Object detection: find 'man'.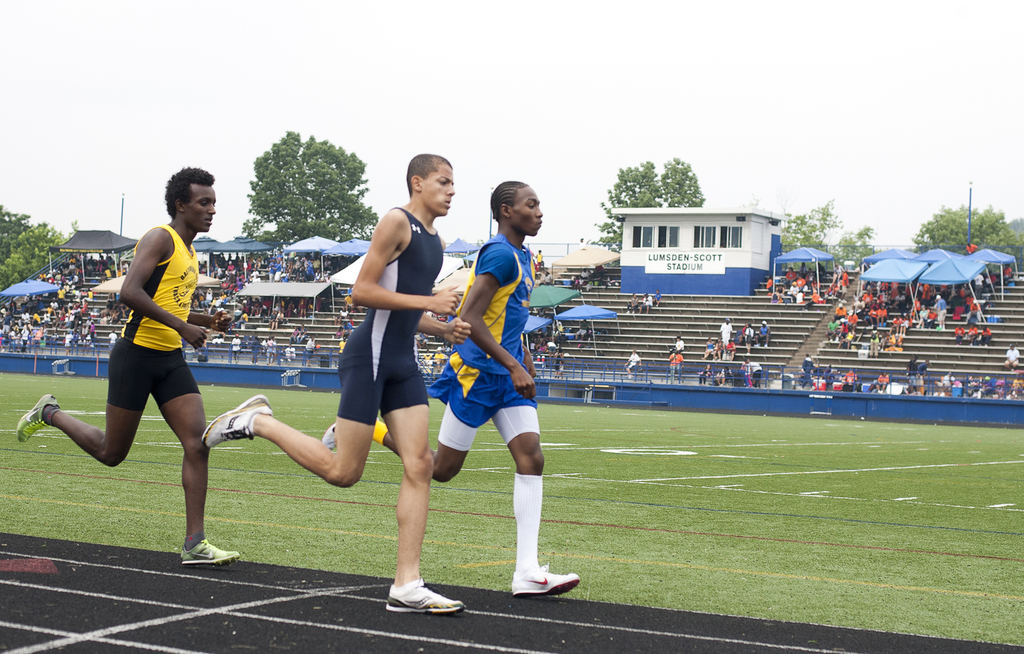
[x1=1004, y1=341, x2=1020, y2=372].
